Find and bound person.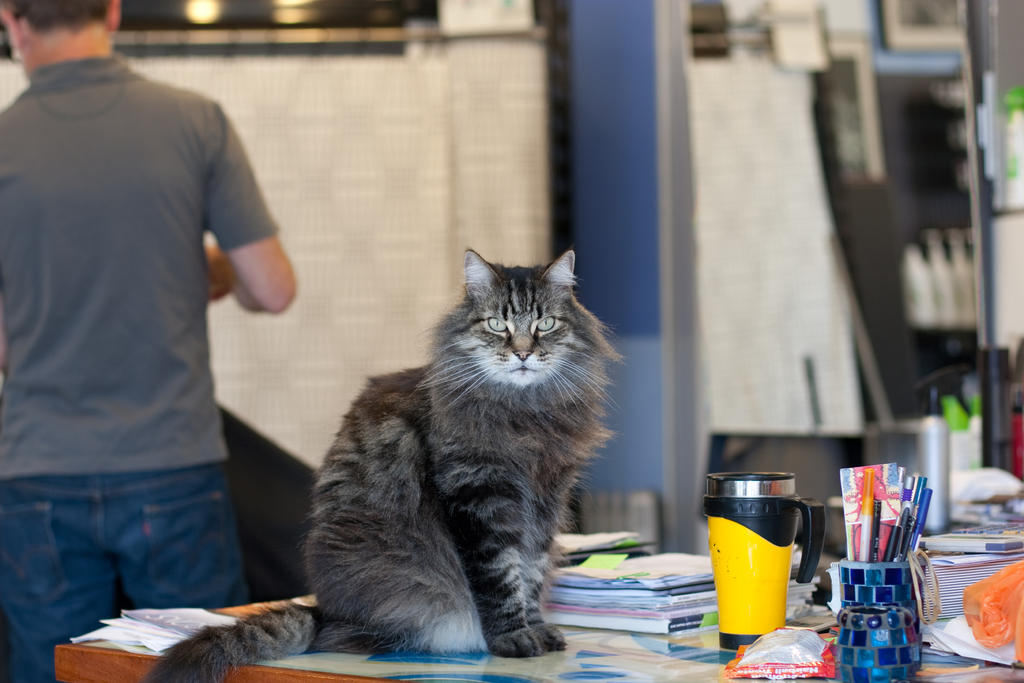
Bound: Rect(0, 0, 296, 682).
